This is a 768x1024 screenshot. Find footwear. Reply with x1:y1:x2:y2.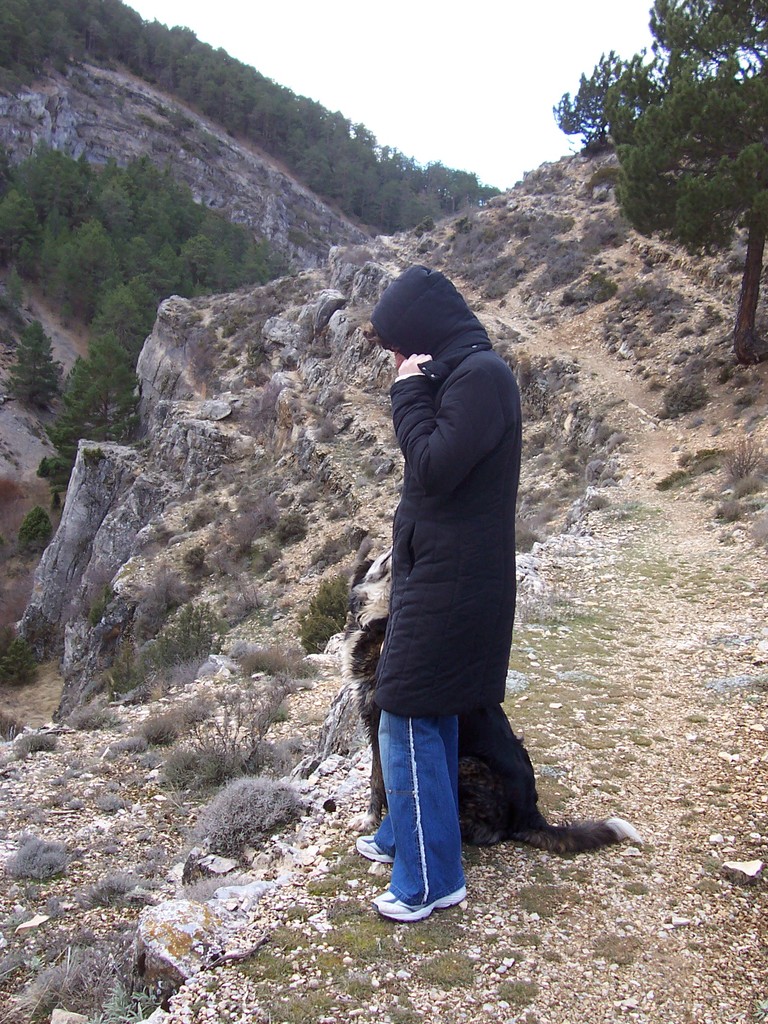
380:856:477:924.
